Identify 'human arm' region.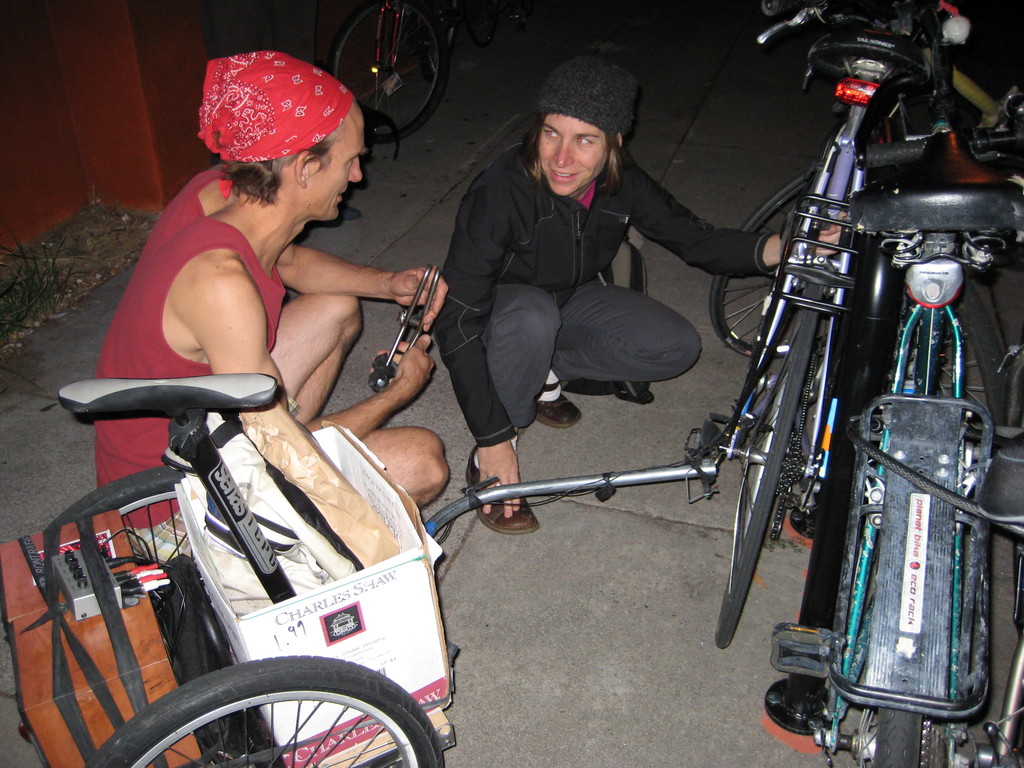
Region: box=[198, 269, 437, 435].
